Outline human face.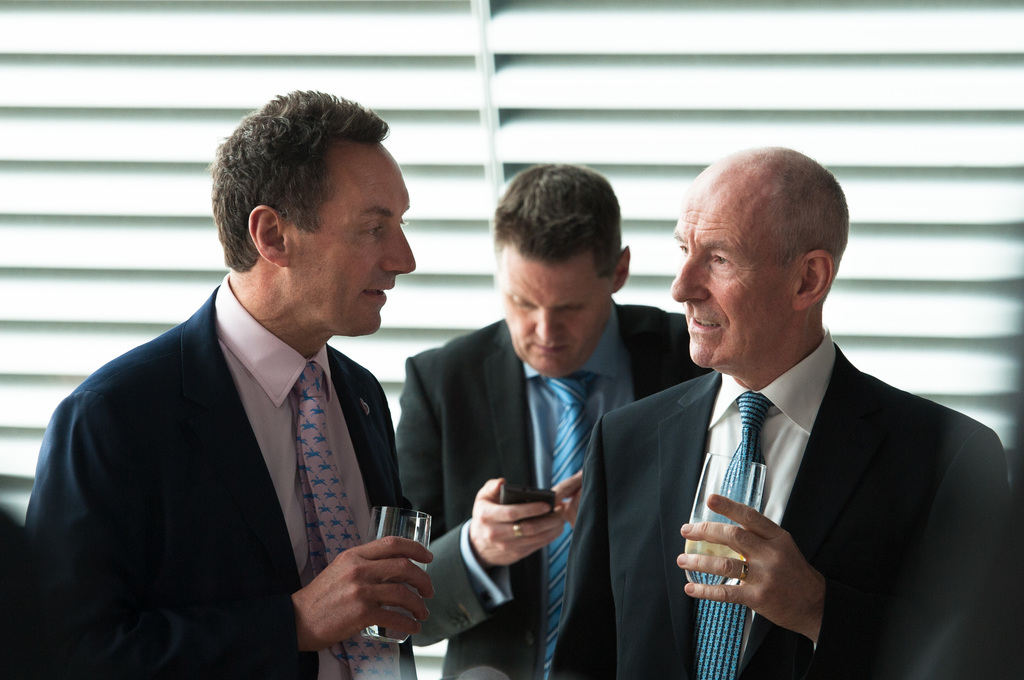
Outline: [left=499, top=258, right=615, bottom=379].
